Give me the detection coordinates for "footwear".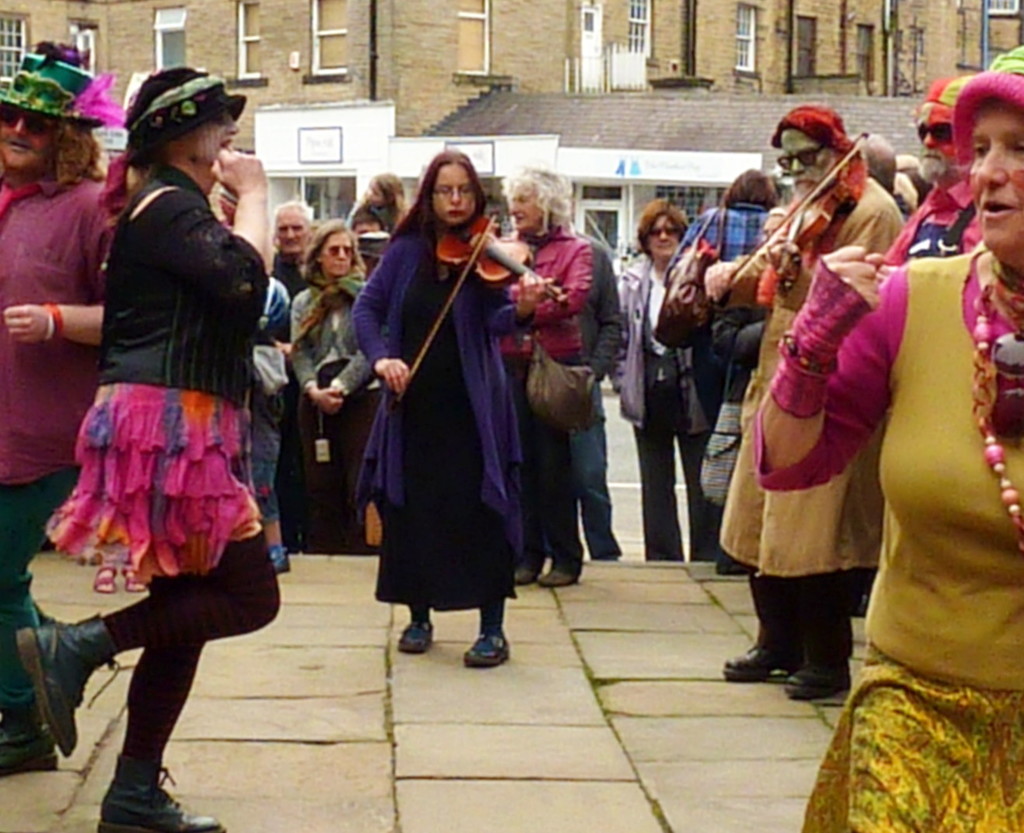
538:572:578:589.
